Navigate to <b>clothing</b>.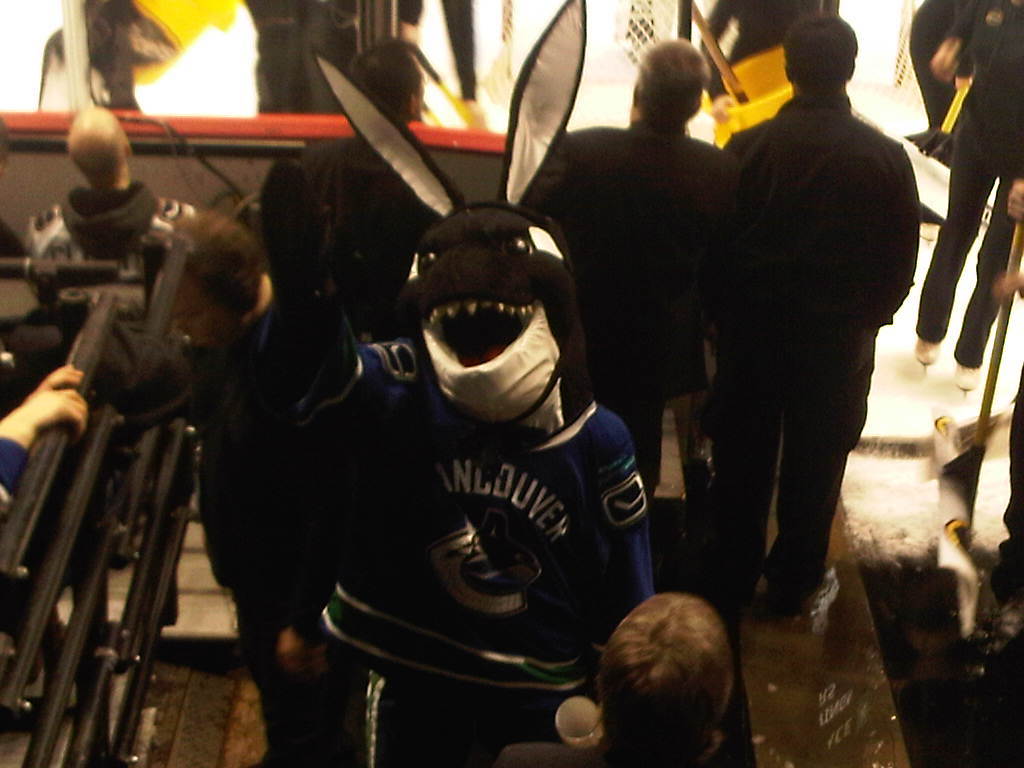
Navigation target: 12 178 212 360.
